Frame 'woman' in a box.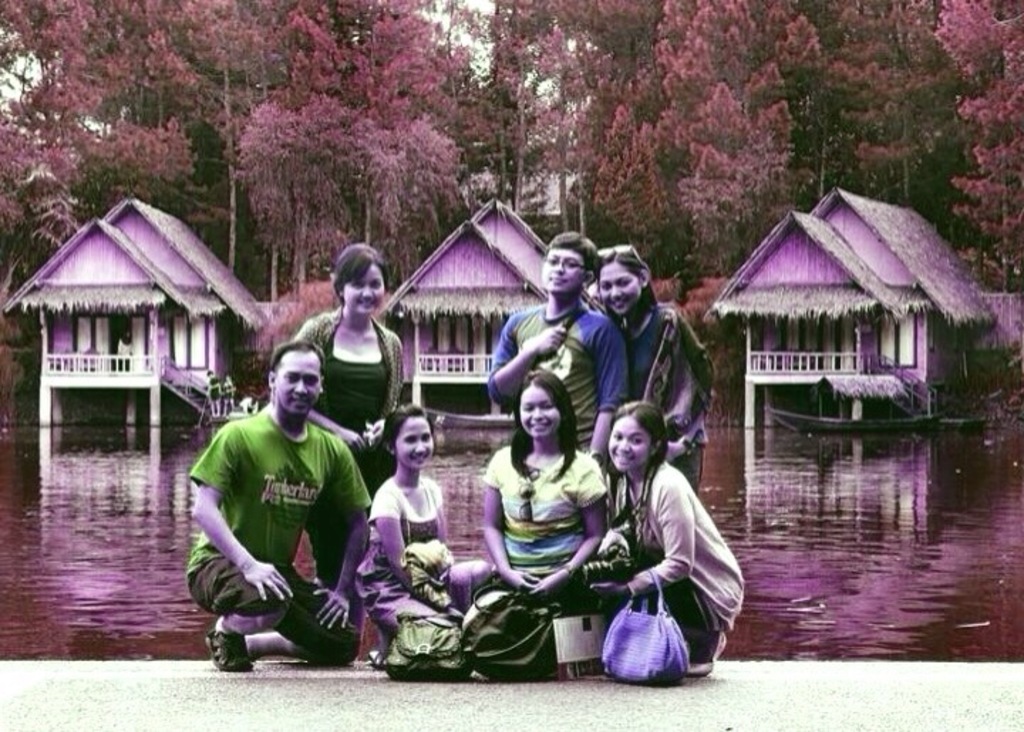
bbox=(465, 370, 610, 671).
